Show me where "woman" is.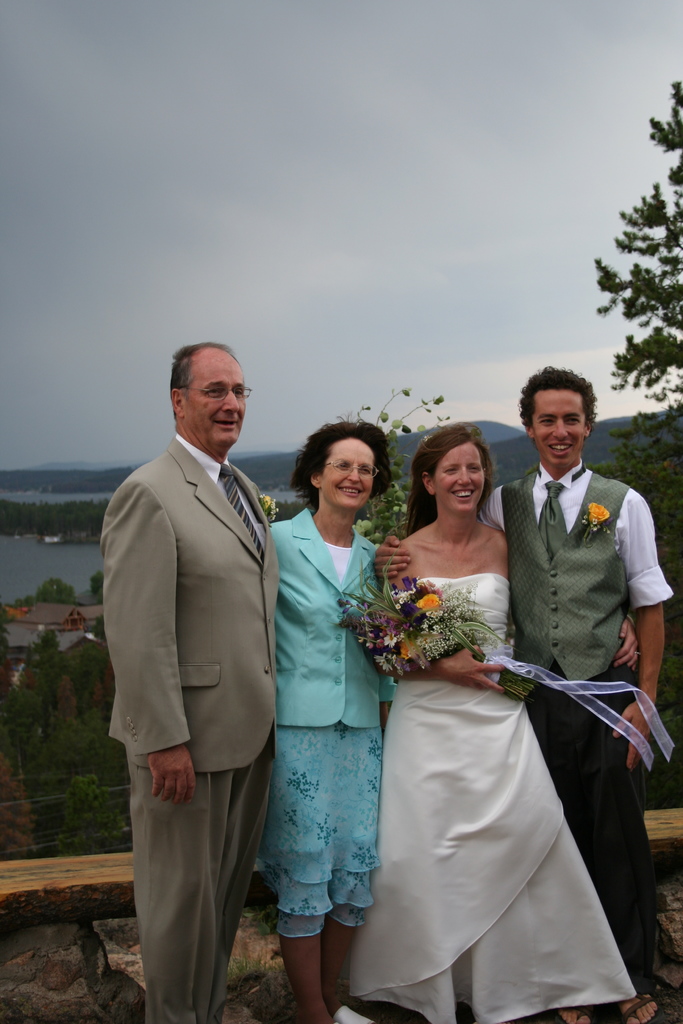
"woman" is at x1=265, y1=420, x2=402, y2=1023.
